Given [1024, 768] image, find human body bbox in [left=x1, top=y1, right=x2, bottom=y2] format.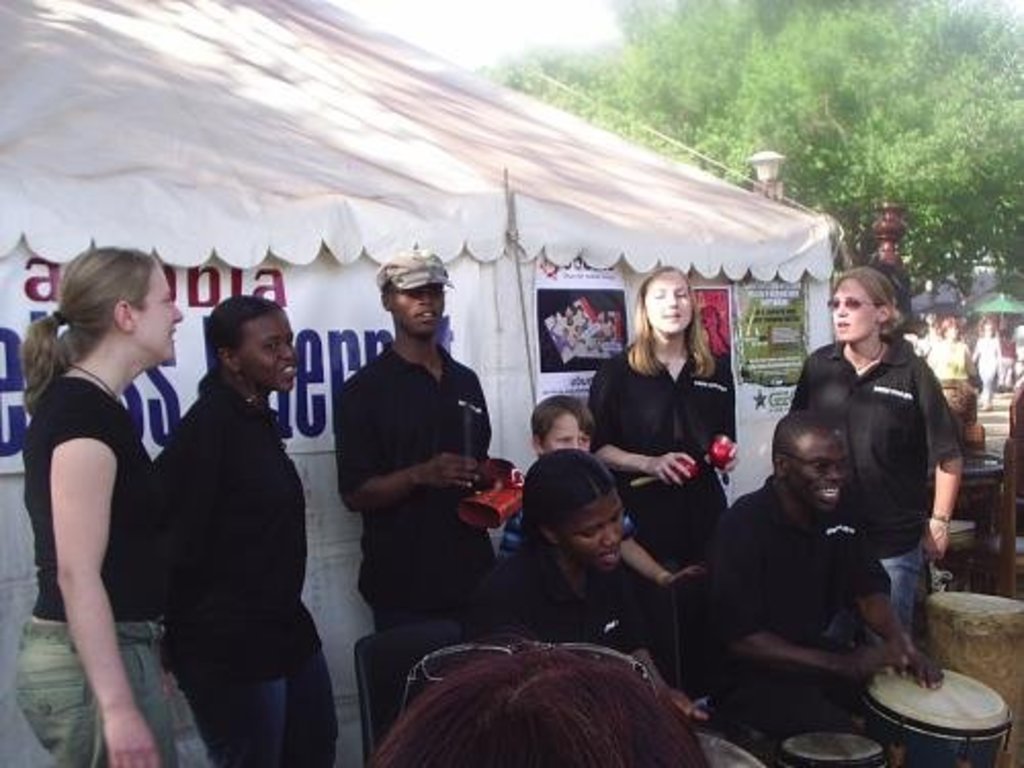
[left=784, top=268, right=963, bottom=629].
